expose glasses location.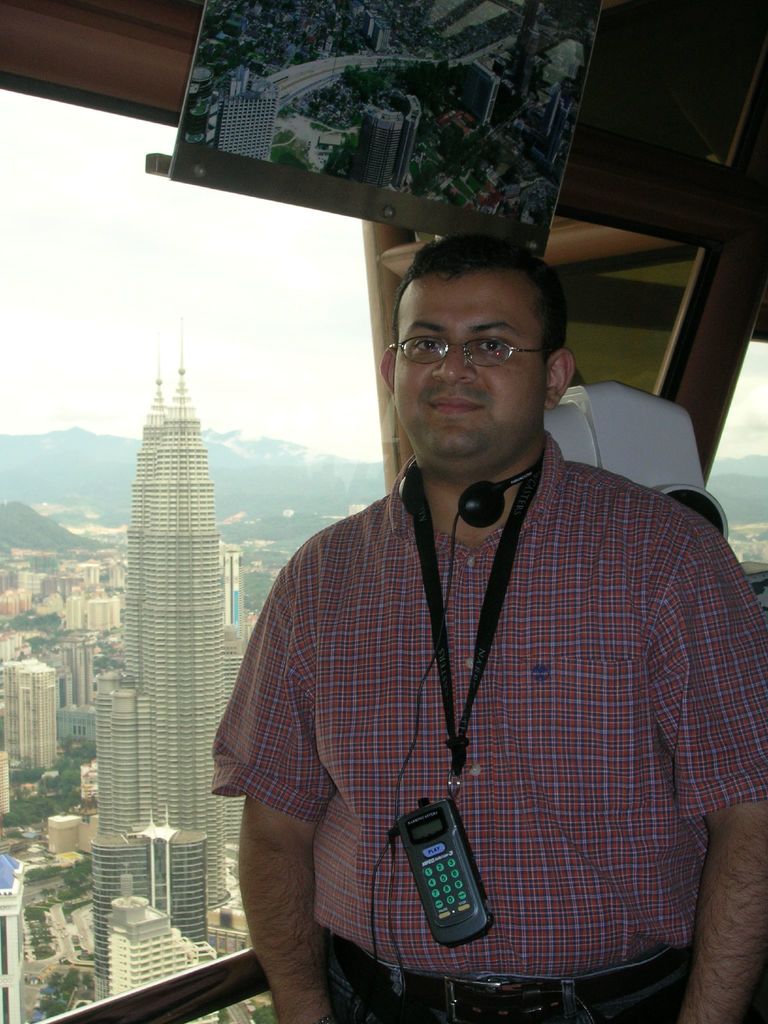
Exposed at left=392, top=326, right=554, bottom=376.
